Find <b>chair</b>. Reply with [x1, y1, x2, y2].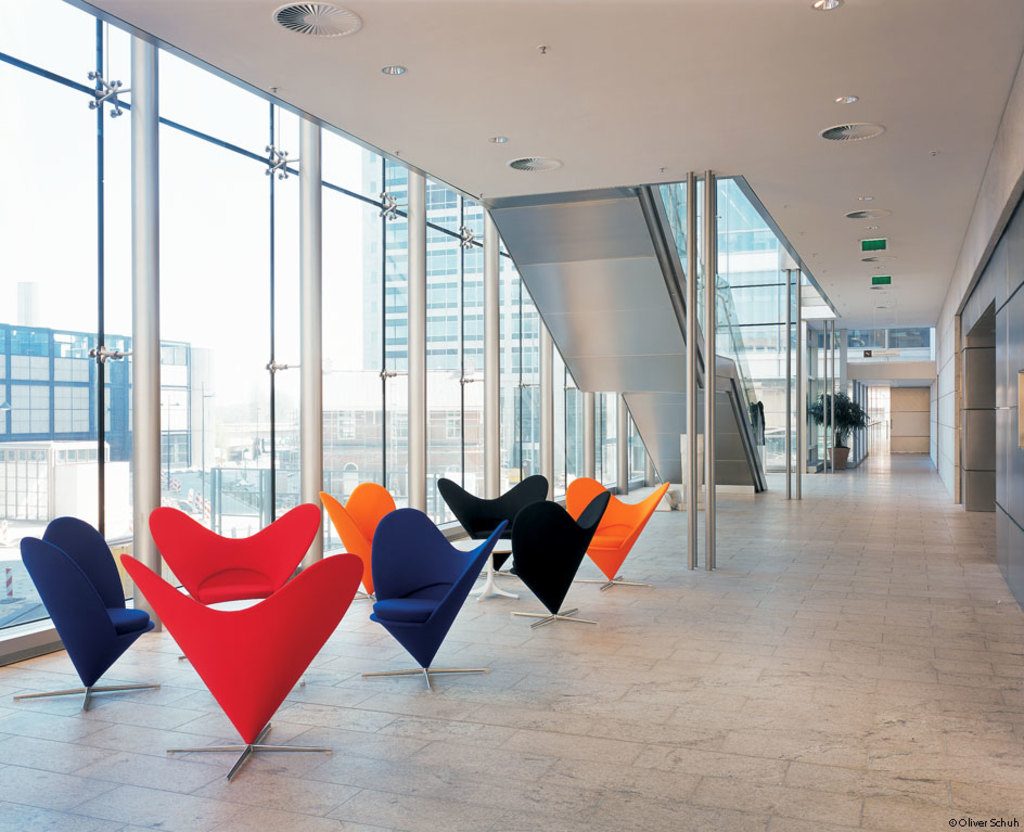
[315, 481, 401, 612].
